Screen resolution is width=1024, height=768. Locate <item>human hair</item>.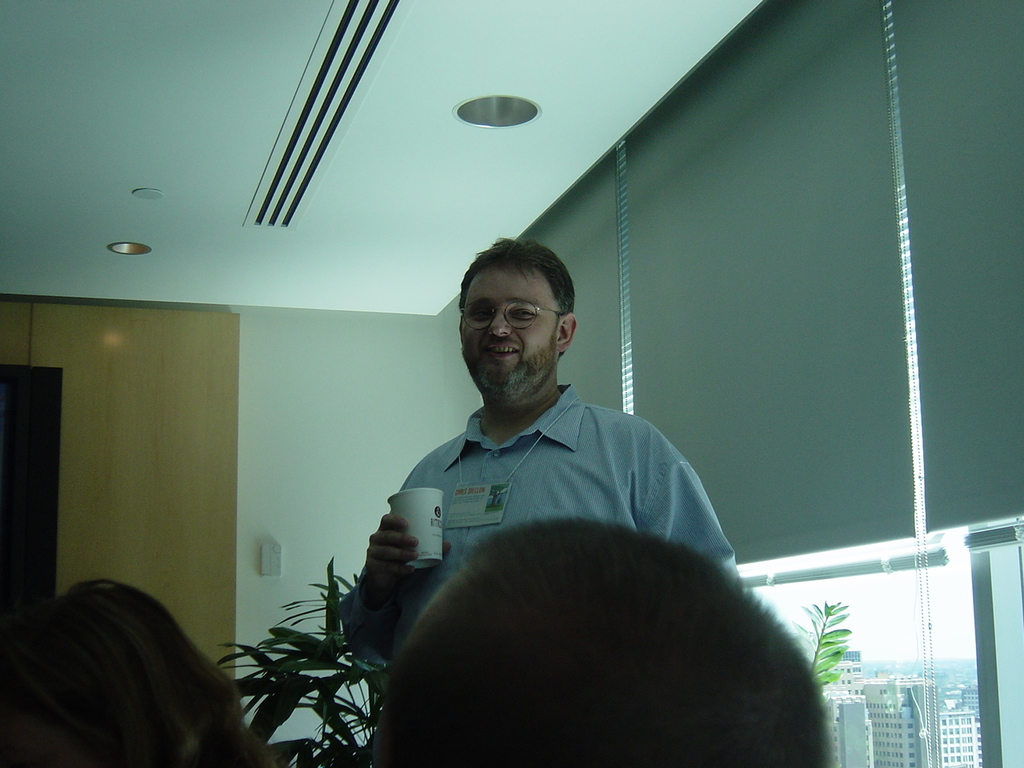
bbox(12, 581, 233, 767).
